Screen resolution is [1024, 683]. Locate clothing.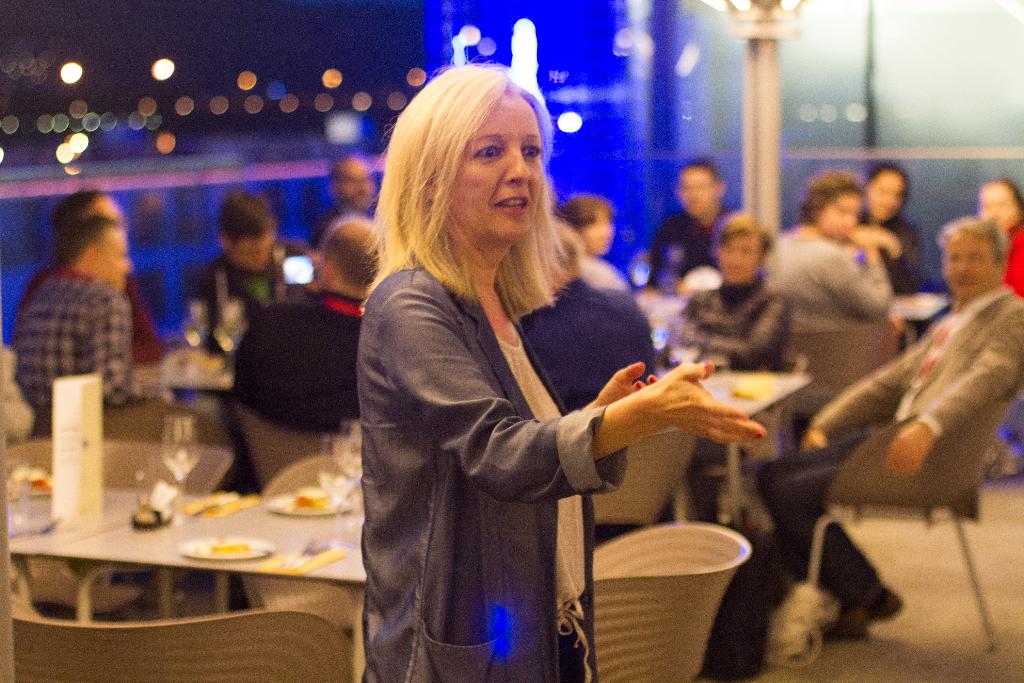
bbox=(749, 279, 1023, 638).
